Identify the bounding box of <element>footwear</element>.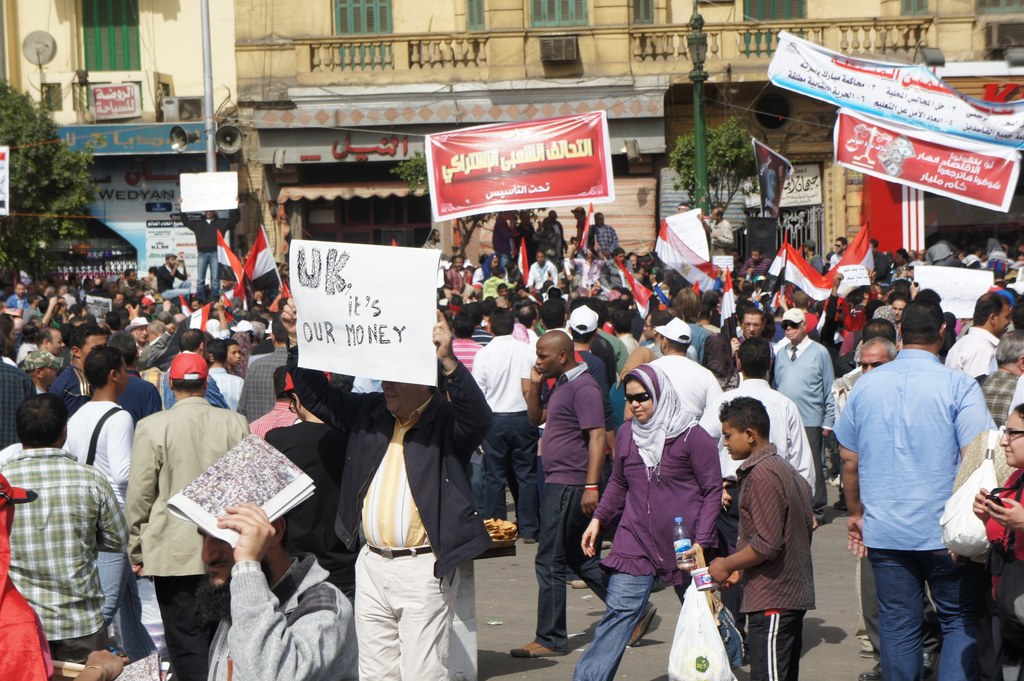
crop(629, 602, 654, 648).
